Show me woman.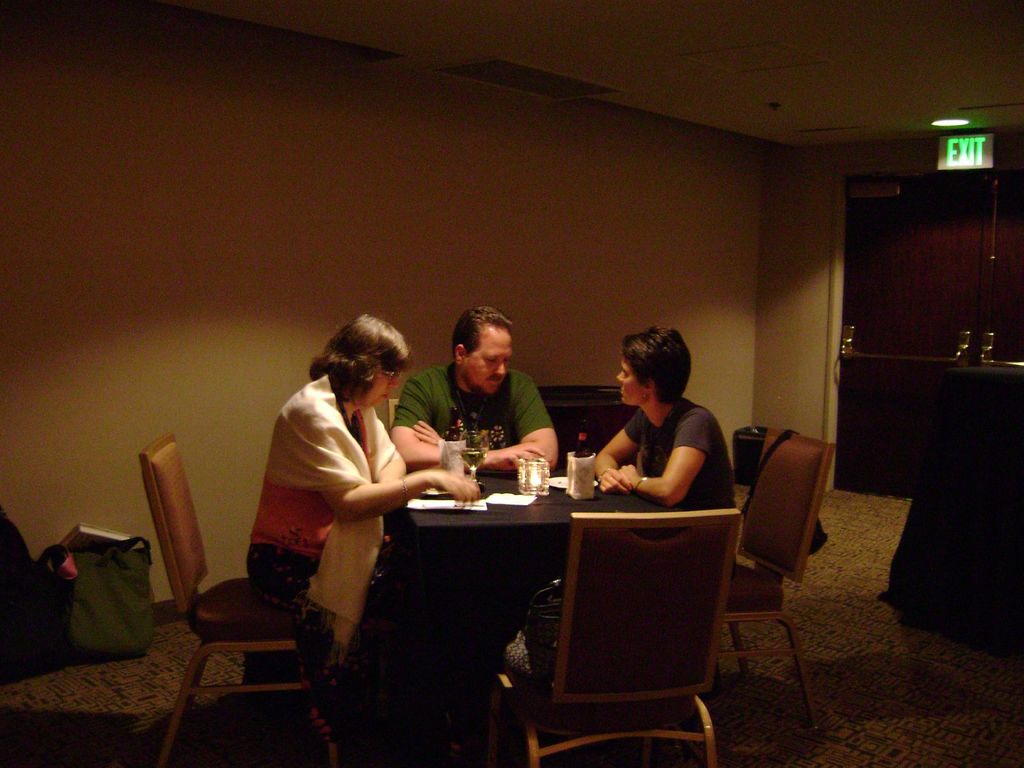
woman is here: box(252, 308, 473, 733).
